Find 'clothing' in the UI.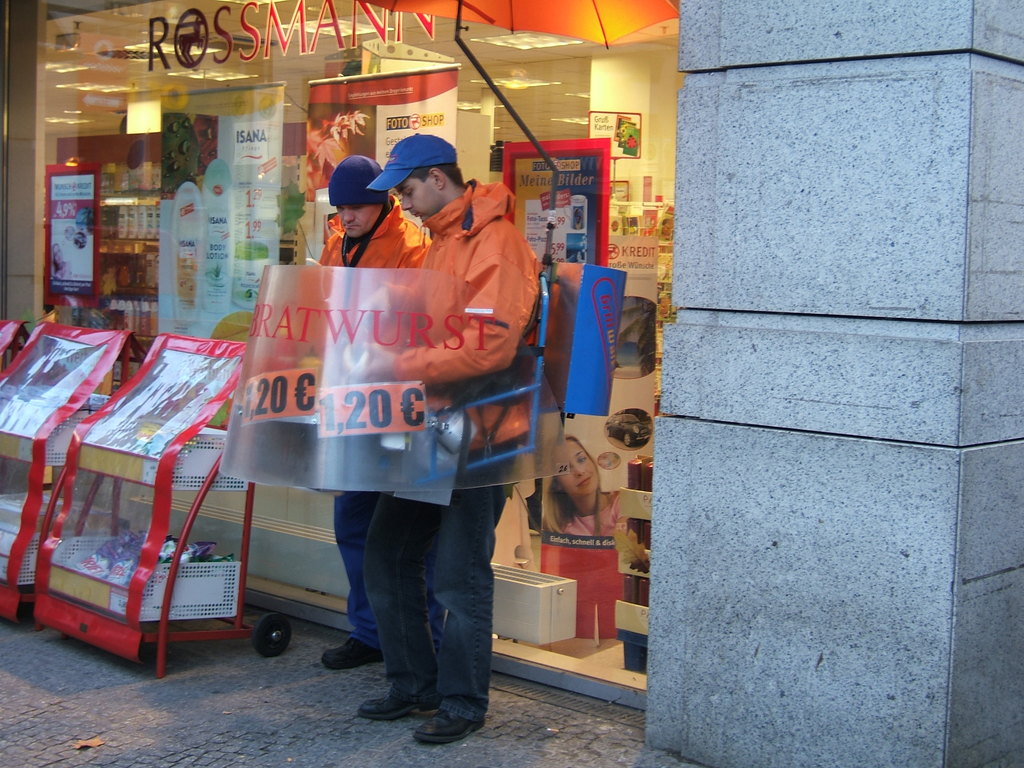
UI element at <bbox>559, 489, 621, 538</bbox>.
